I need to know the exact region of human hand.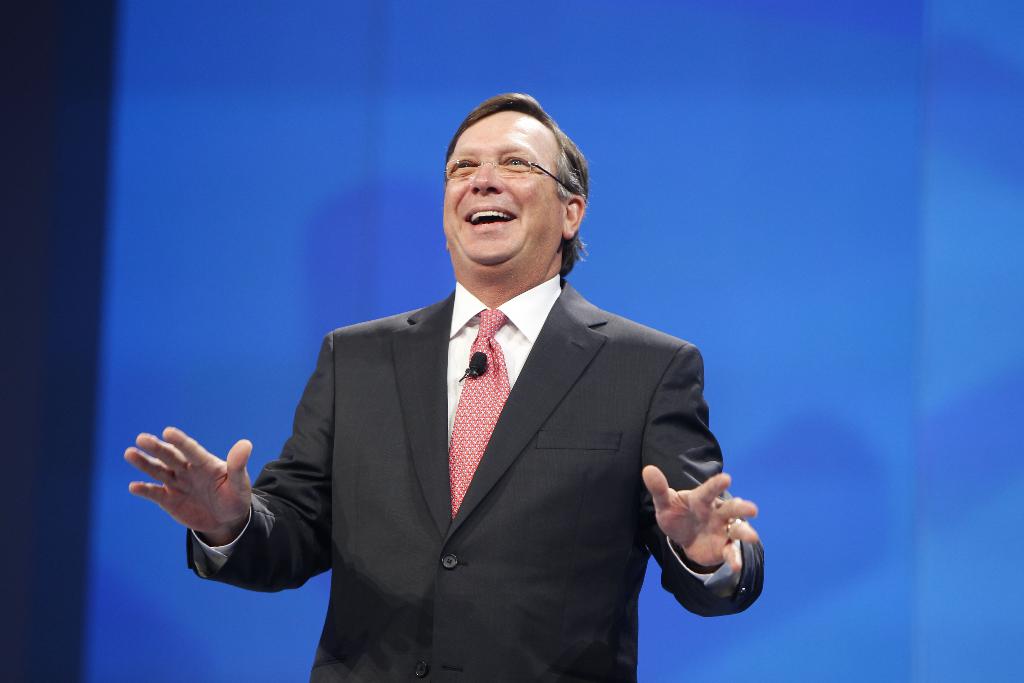
Region: box=[640, 463, 760, 575].
